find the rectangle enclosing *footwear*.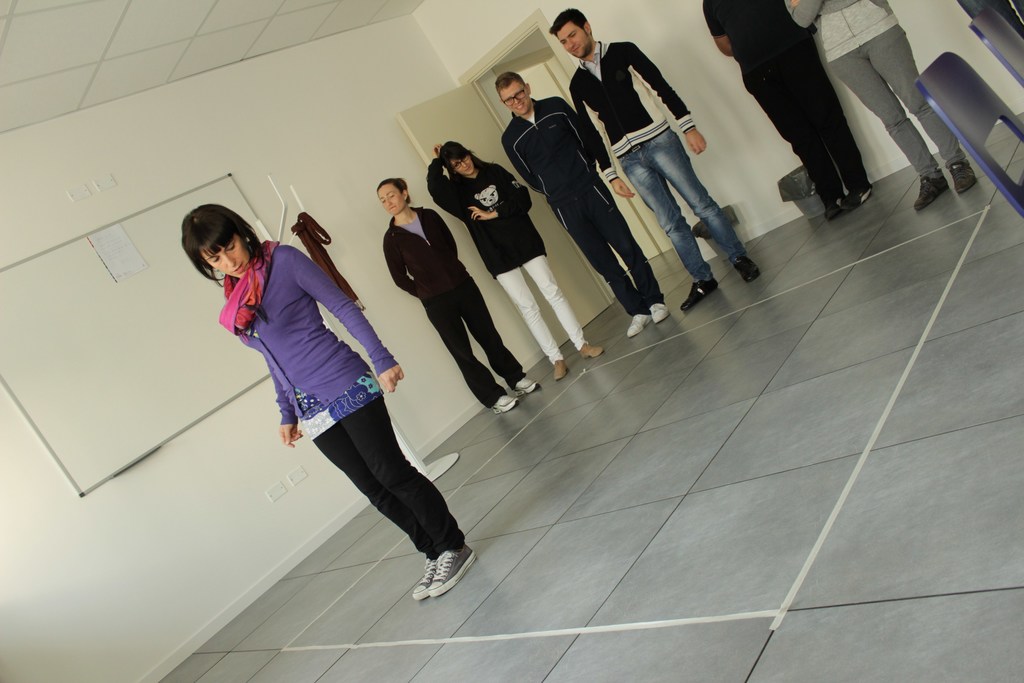
left=515, top=377, right=539, bottom=395.
